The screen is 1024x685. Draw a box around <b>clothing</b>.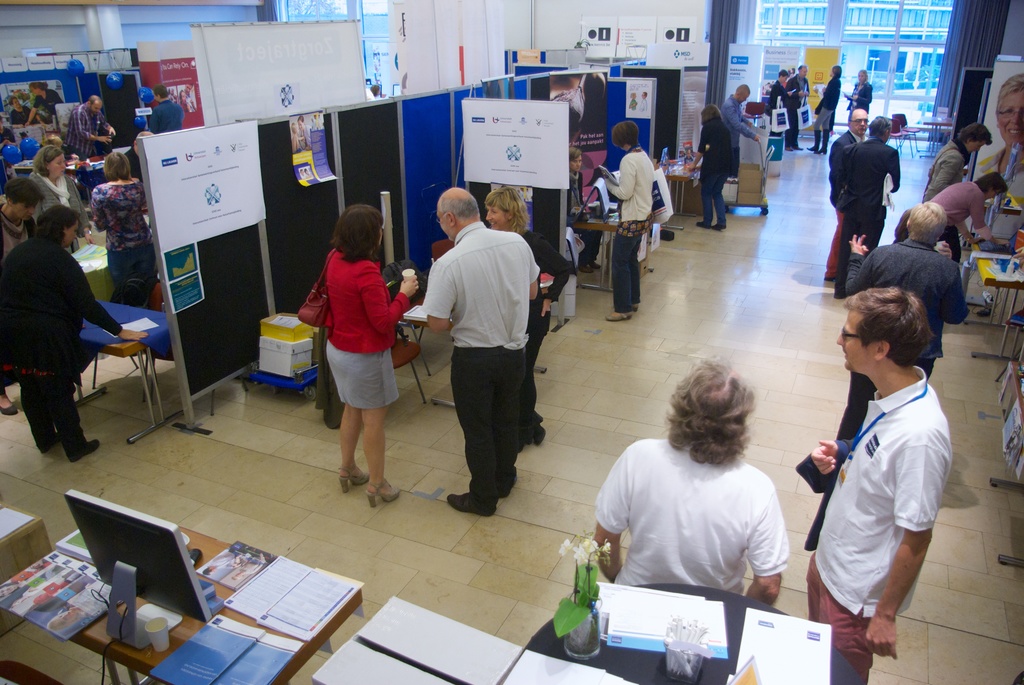
321, 248, 413, 412.
